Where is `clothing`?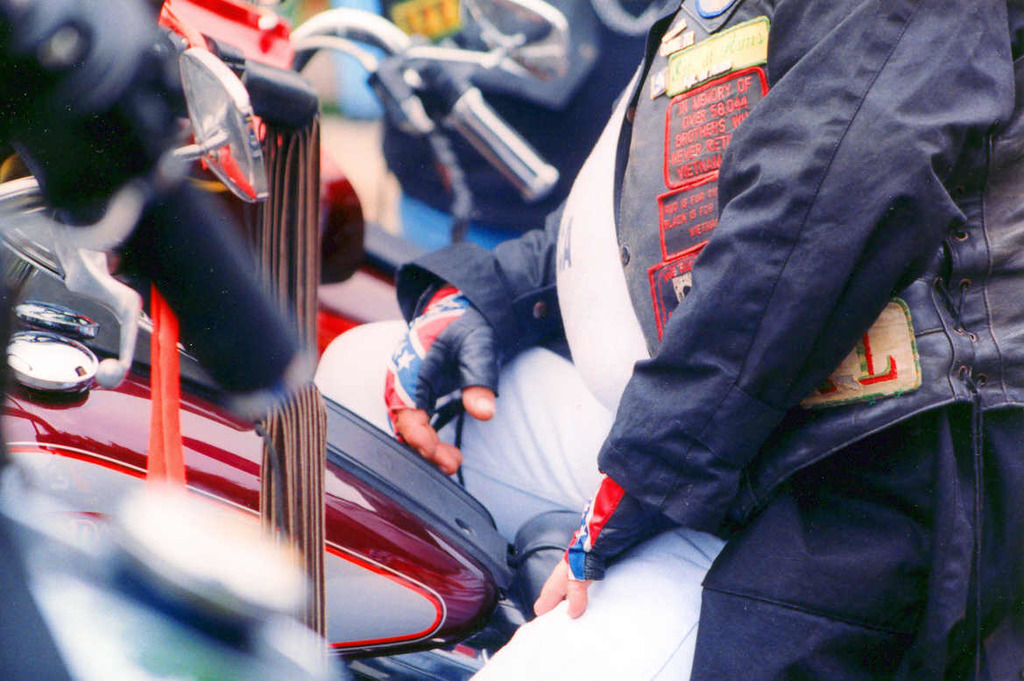
BBox(314, 0, 1023, 680).
